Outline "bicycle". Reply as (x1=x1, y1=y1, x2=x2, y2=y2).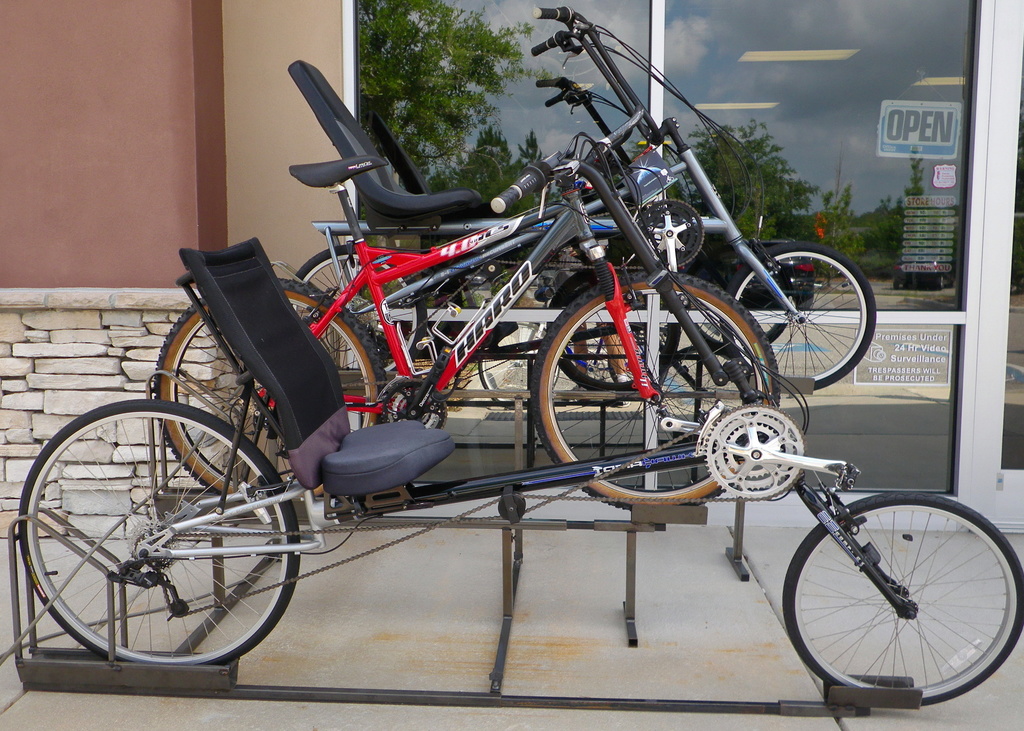
(x1=16, y1=100, x2=1023, y2=709).
